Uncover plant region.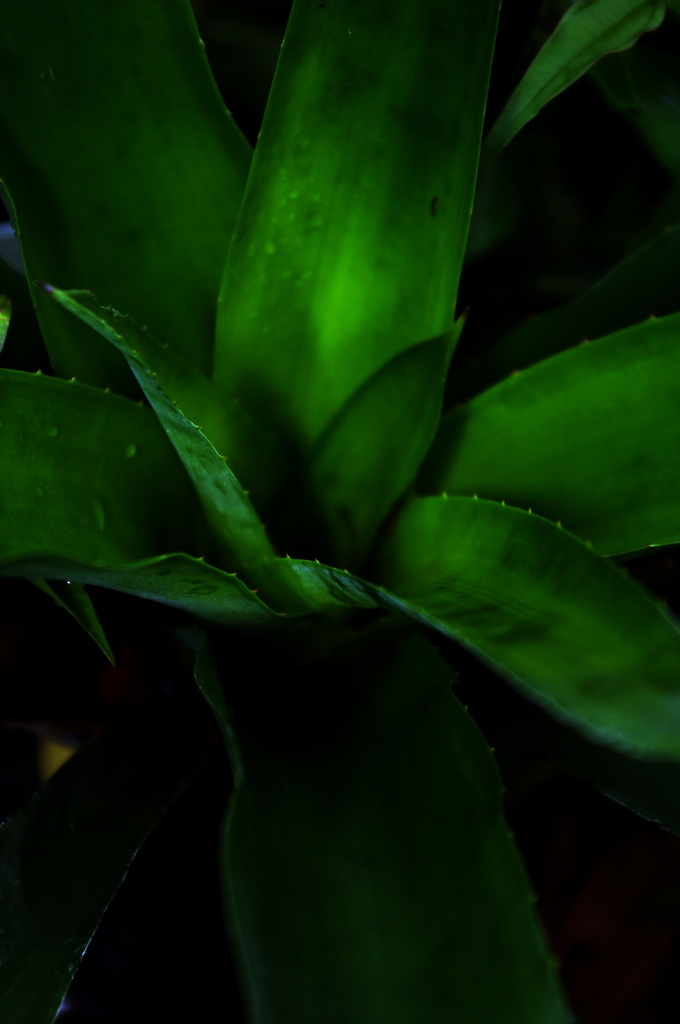
Uncovered: (0,0,664,1007).
